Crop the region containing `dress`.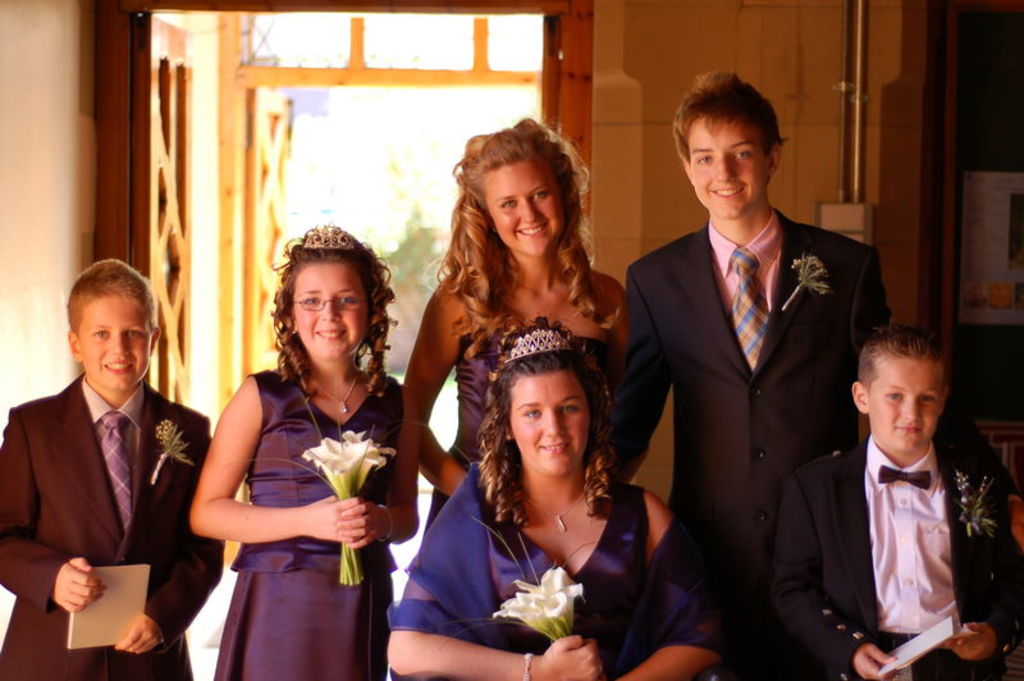
Crop region: bbox=(485, 486, 649, 680).
